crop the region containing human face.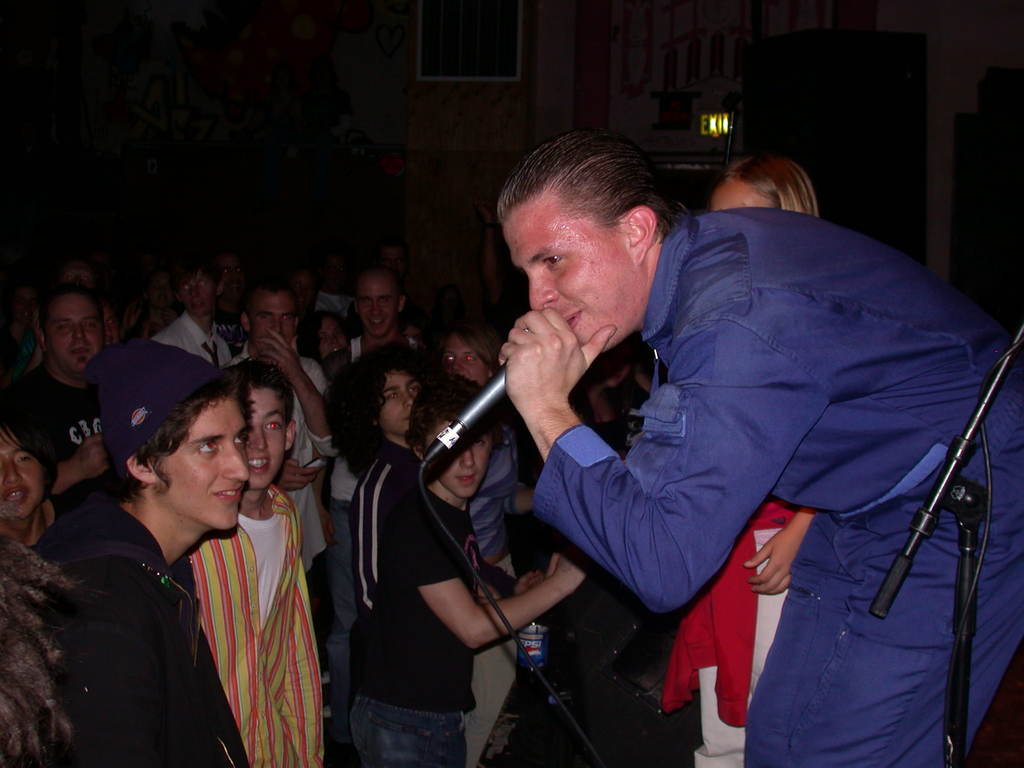
Crop region: x1=436, y1=333, x2=488, y2=385.
